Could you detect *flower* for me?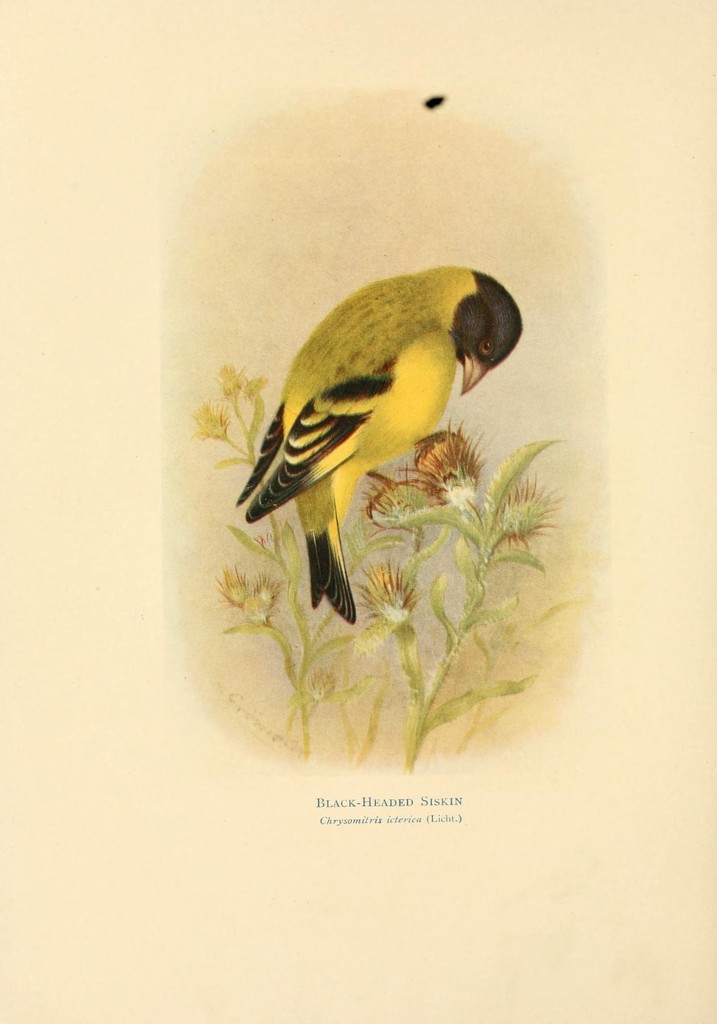
Detection result: x1=261, y1=582, x2=289, y2=605.
